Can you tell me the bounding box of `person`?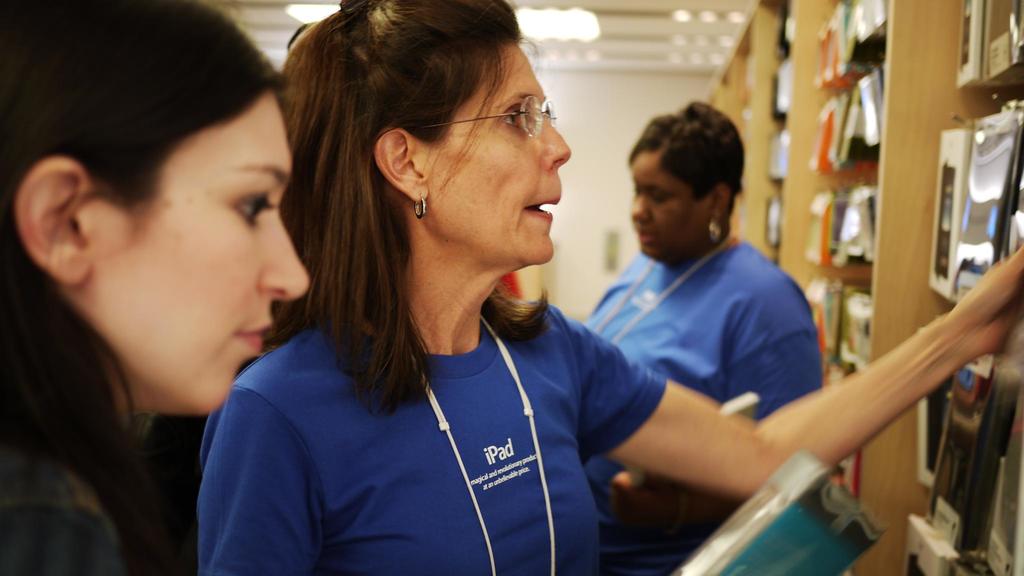
0:0:308:575.
